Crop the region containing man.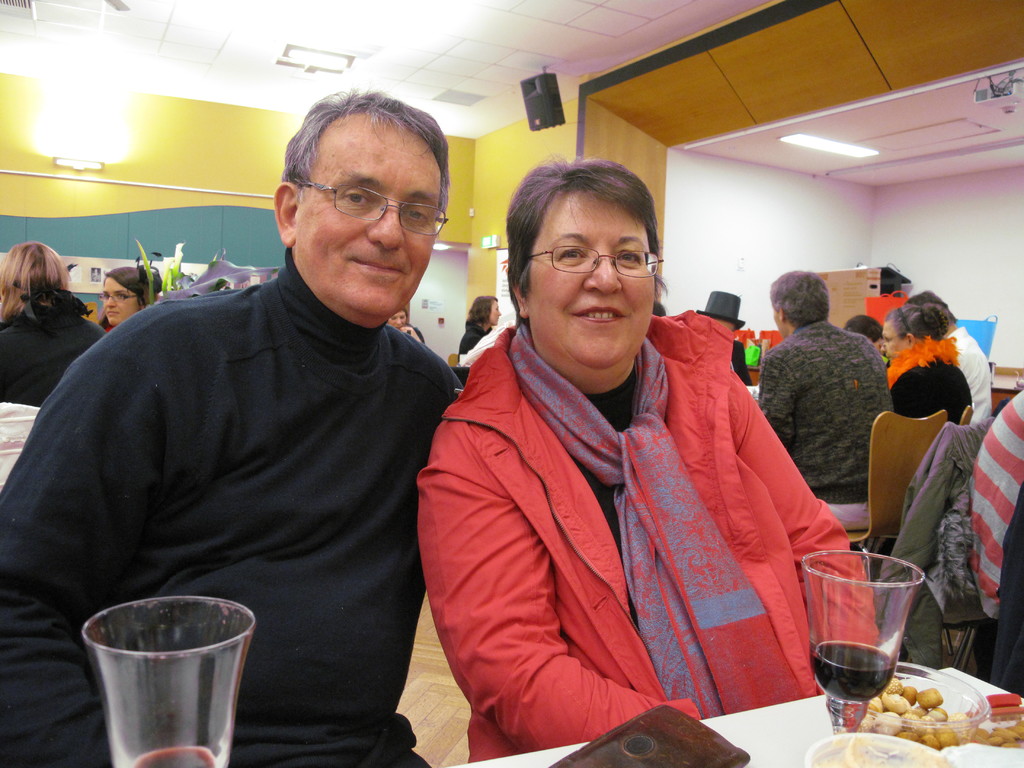
Crop region: detection(0, 85, 471, 750).
